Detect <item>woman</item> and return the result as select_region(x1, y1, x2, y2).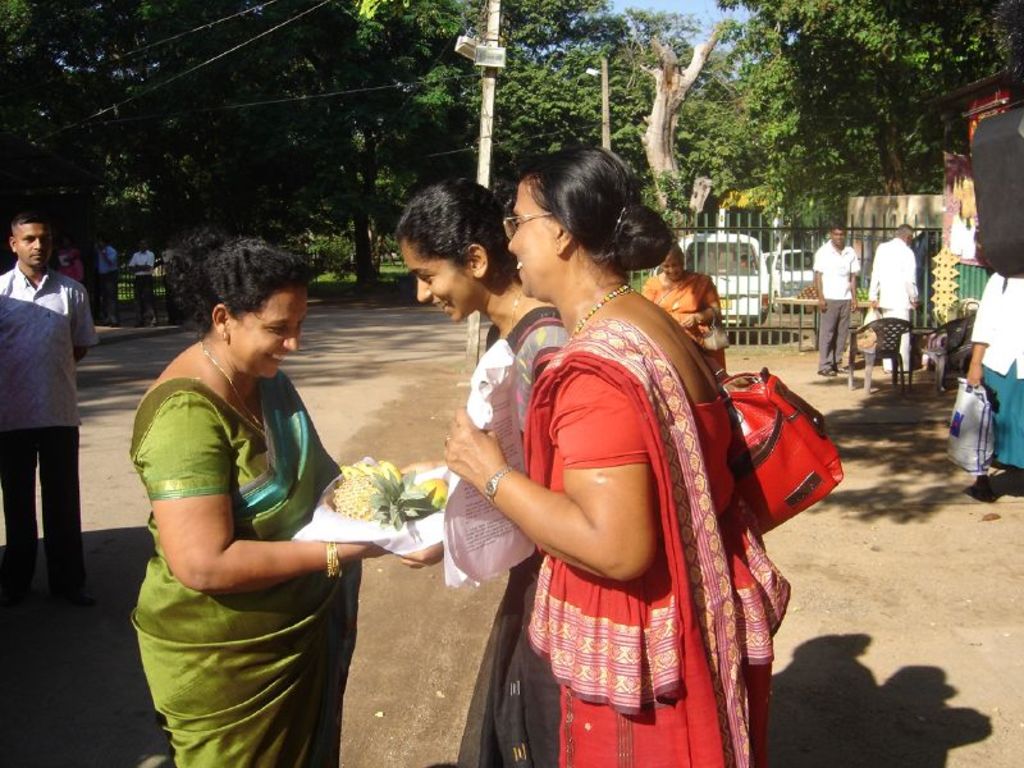
select_region(640, 244, 730, 371).
